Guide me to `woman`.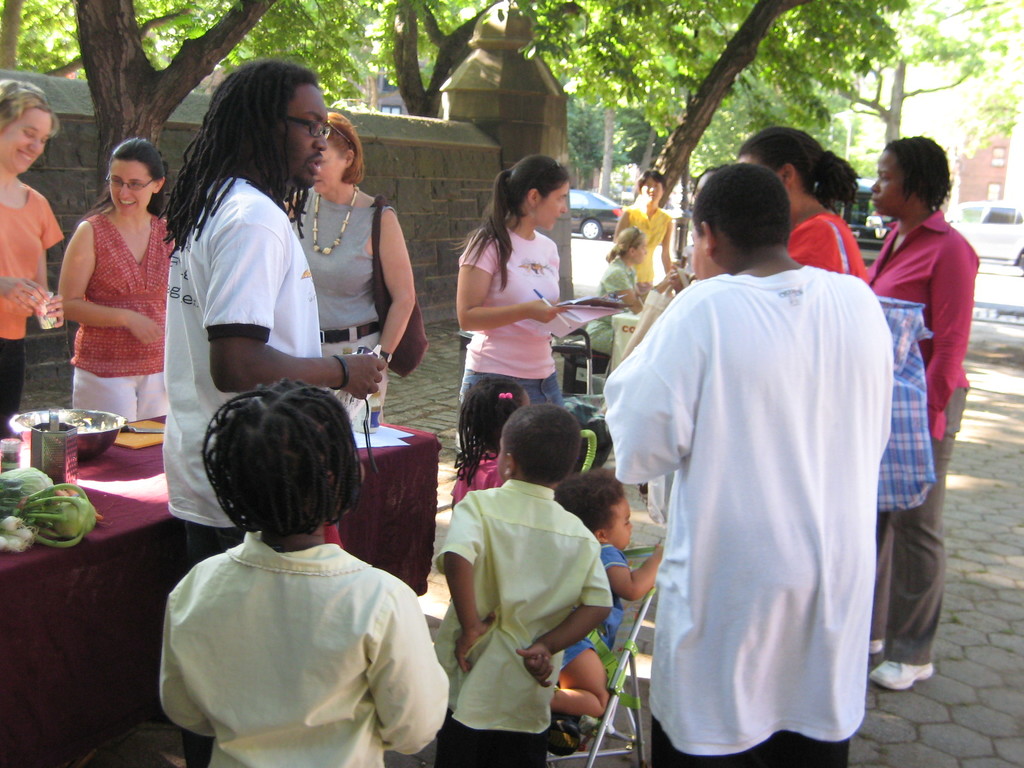
Guidance: region(618, 166, 675, 288).
